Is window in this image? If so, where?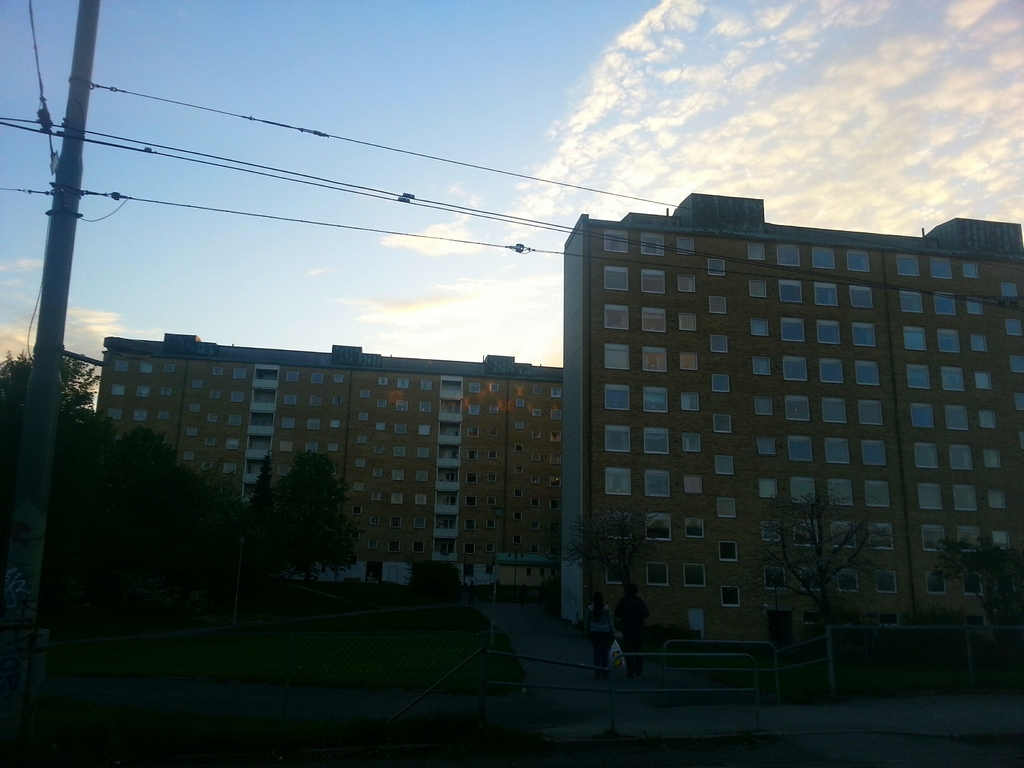
Yes, at pyautogui.locateOnScreen(488, 494, 495, 504).
